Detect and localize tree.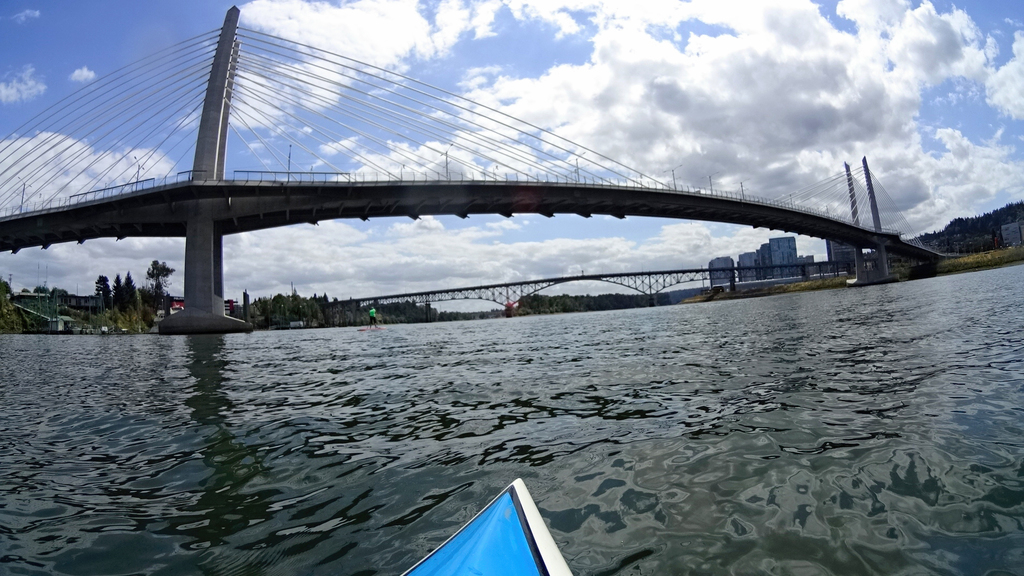
Localized at Rect(146, 259, 173, 303).
